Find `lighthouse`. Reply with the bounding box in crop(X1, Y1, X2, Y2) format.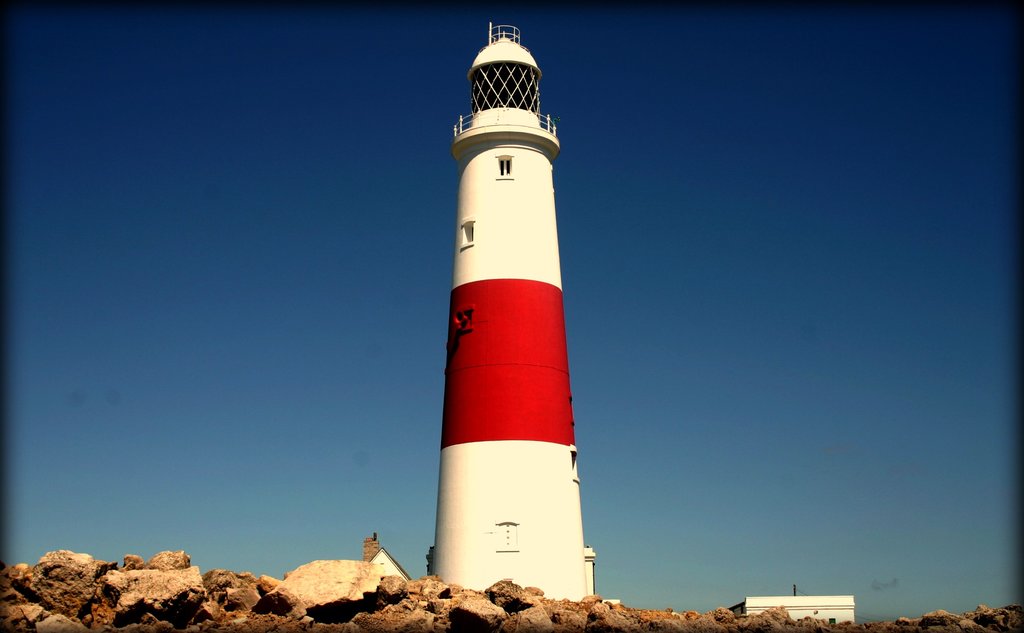
crop(403, 20, 602, 596).
